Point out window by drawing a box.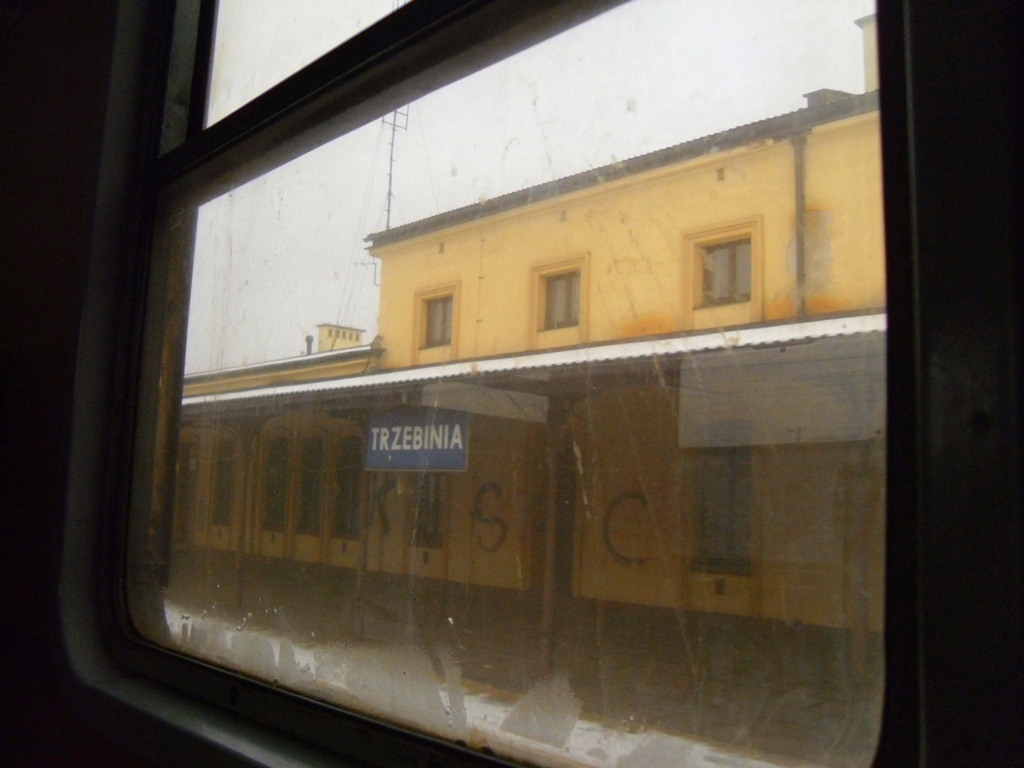
[217, 443, 228, 523].
